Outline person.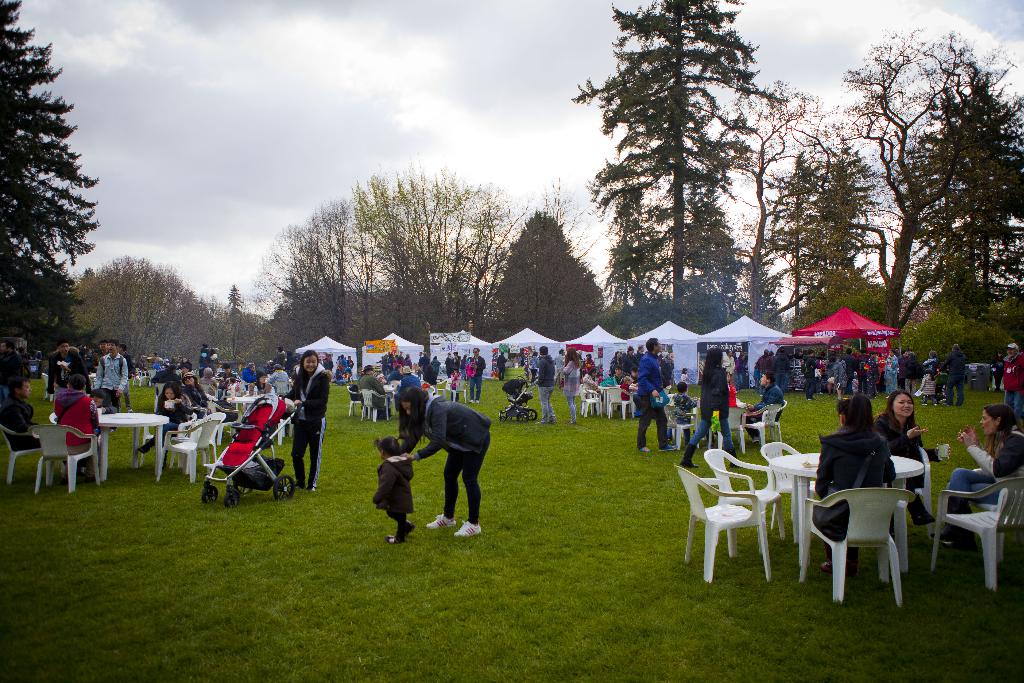
Outline: [x1=742, y1=372, x2=787, y2=443].
